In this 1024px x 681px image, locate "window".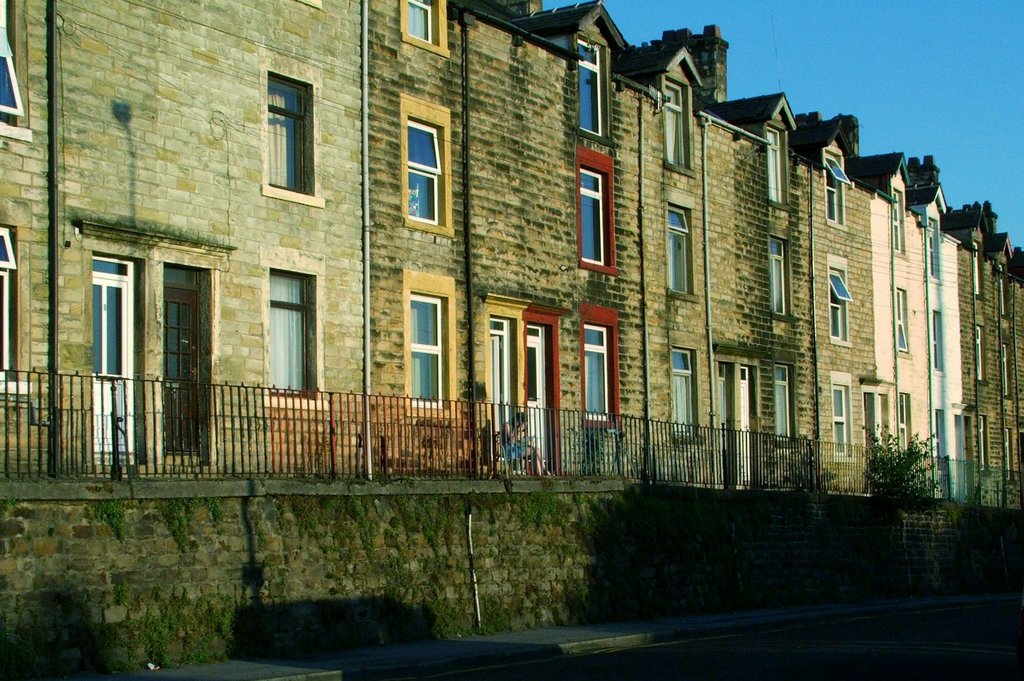
Bounding box: (775,369,797,451).
